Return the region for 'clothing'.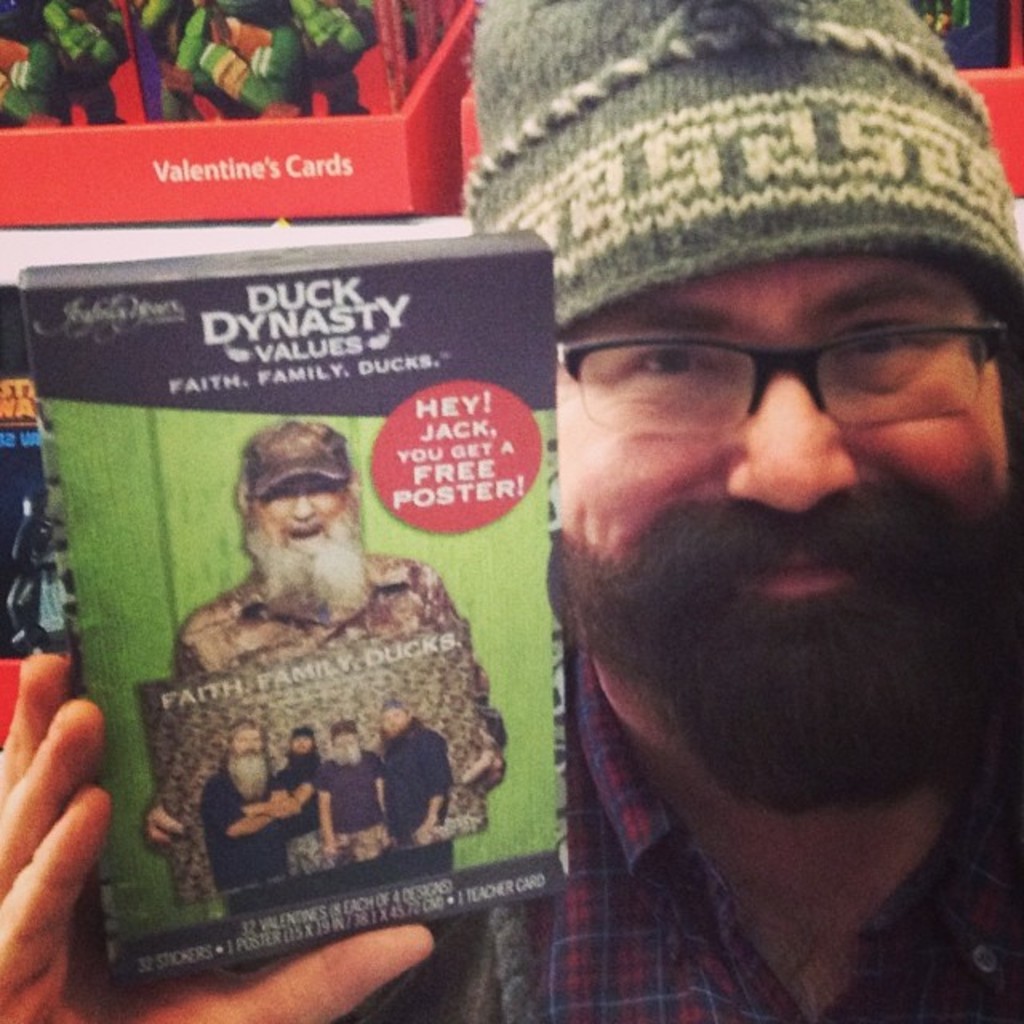
[left=342, top=538, right=1022, bottom=1022].
